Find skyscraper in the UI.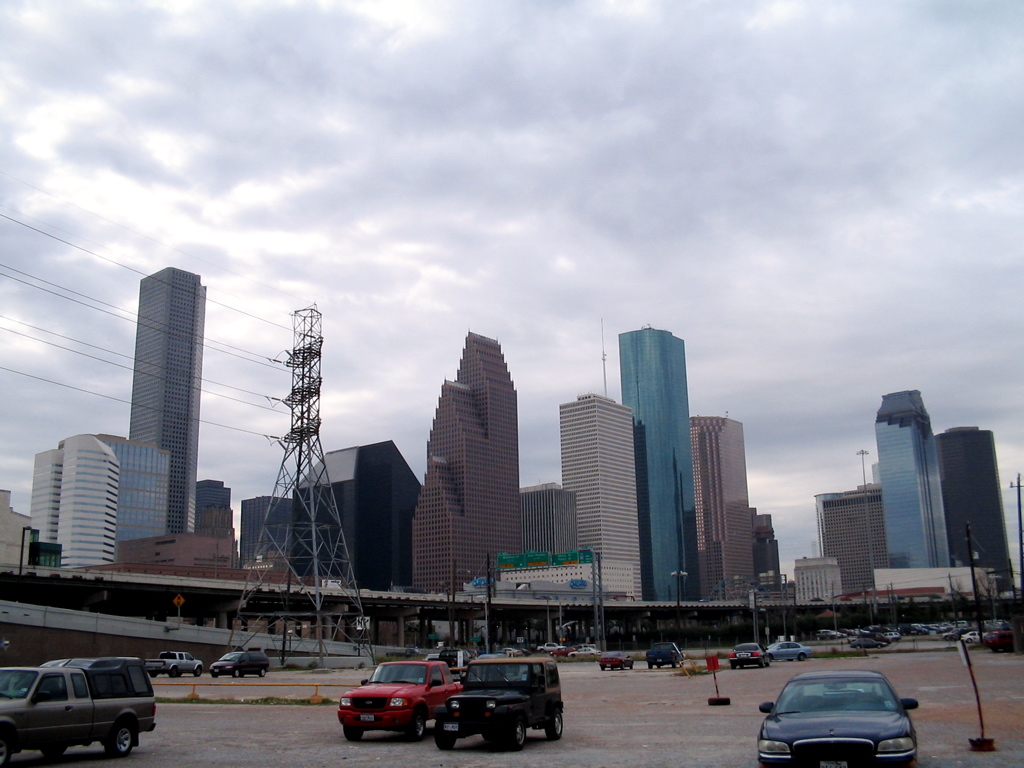
UI element at 869 388 956 572.
